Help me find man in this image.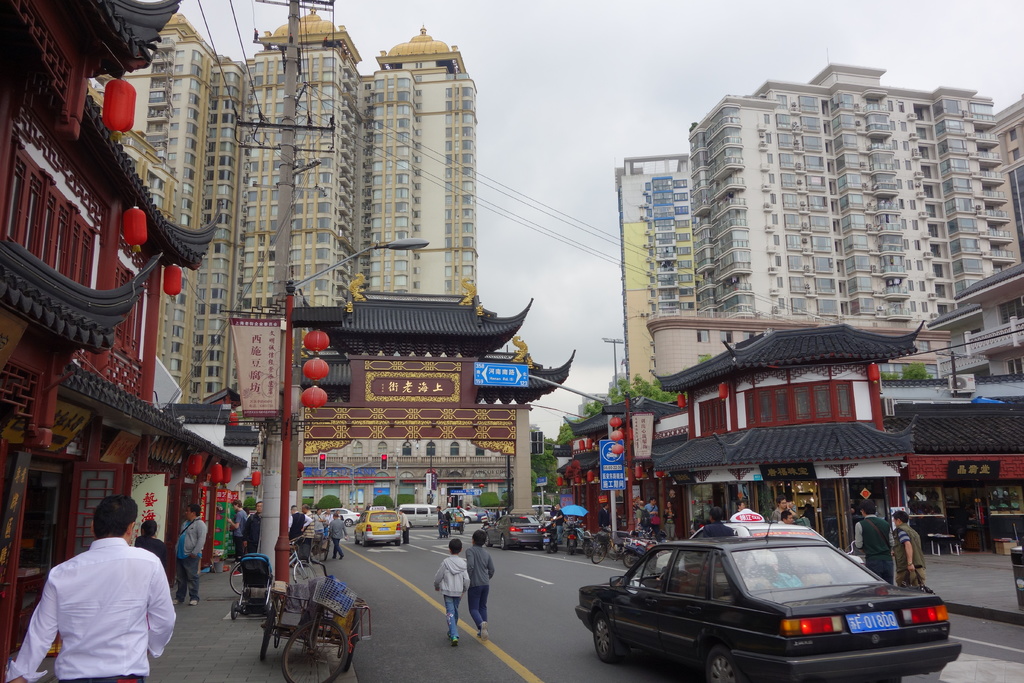
Found it: pyautogui.locateOnScreen(1, 491, 176, 682).
